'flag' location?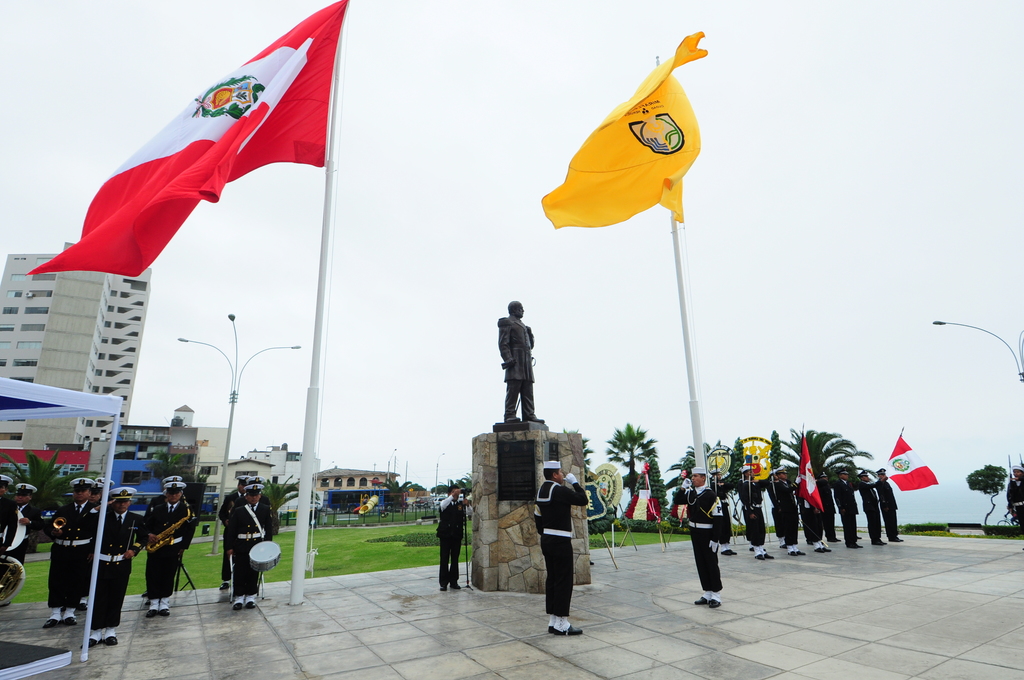
rect(885, 435, 938, 491)
